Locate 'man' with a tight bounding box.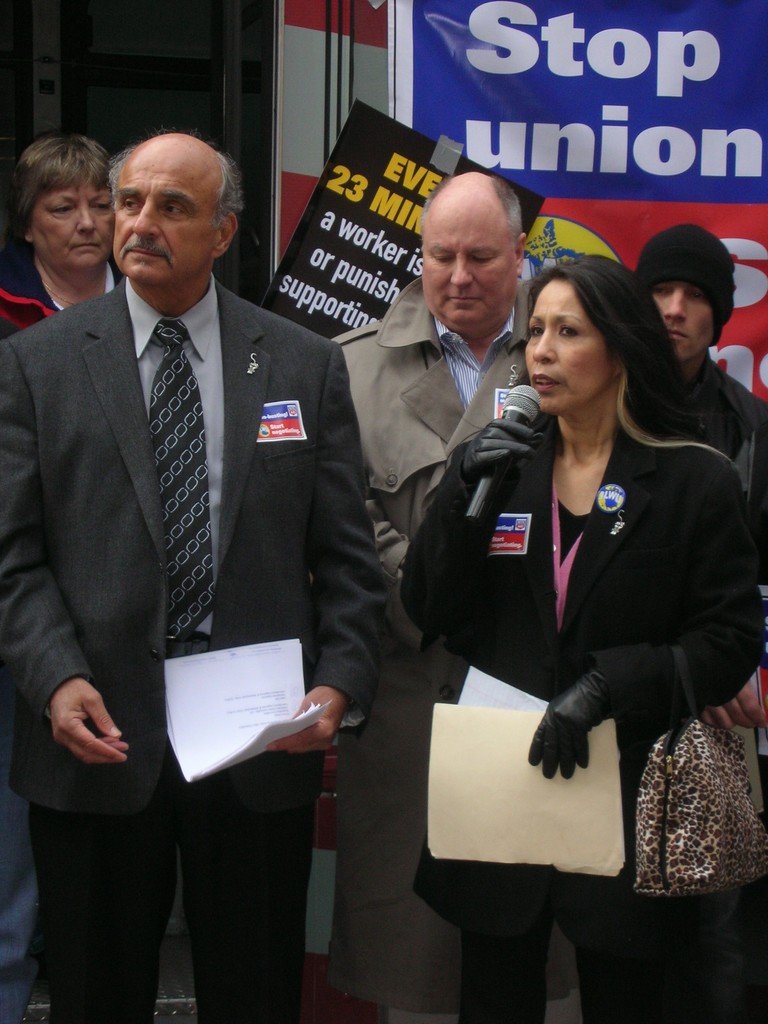
[322, 167, 537, 1023].
